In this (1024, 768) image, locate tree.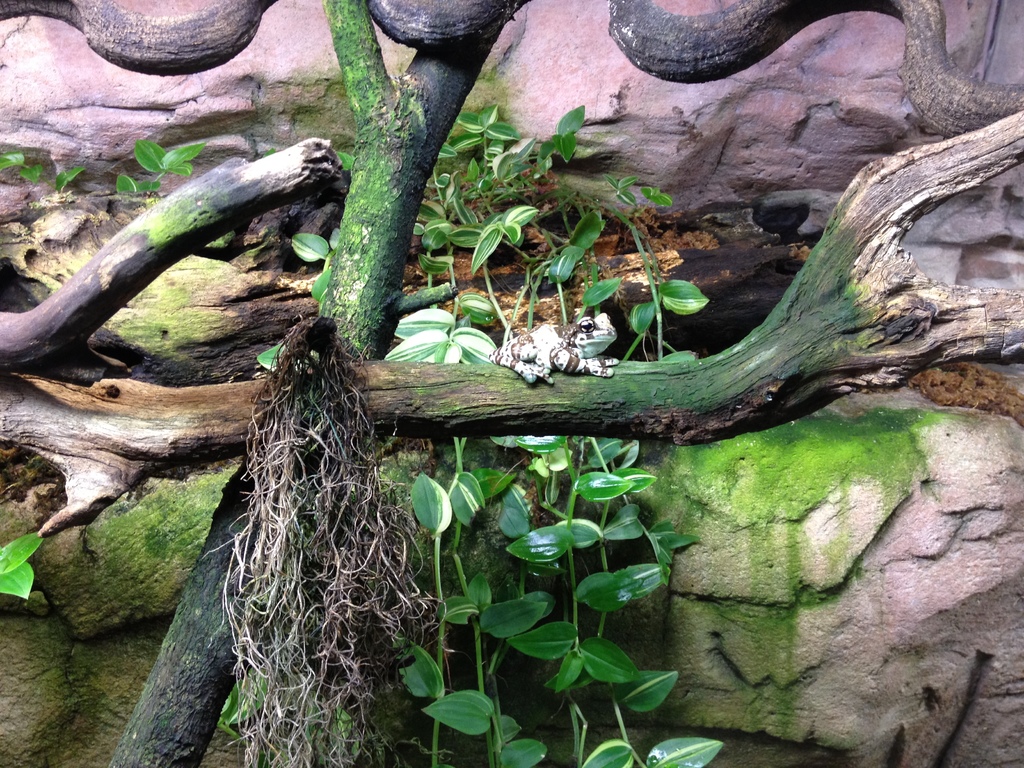
Bounding box: (left=0, top=0, right=1023, bottom=767).
